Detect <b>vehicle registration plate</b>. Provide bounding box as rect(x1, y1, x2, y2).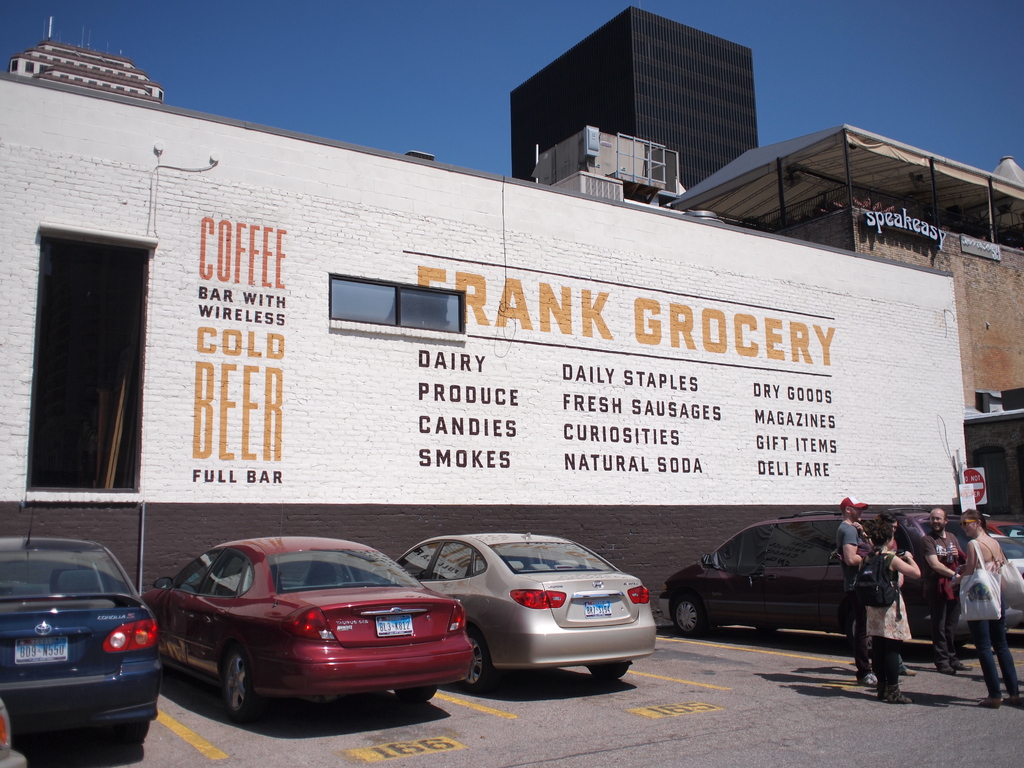
rect(374, 611, 413, 636).
